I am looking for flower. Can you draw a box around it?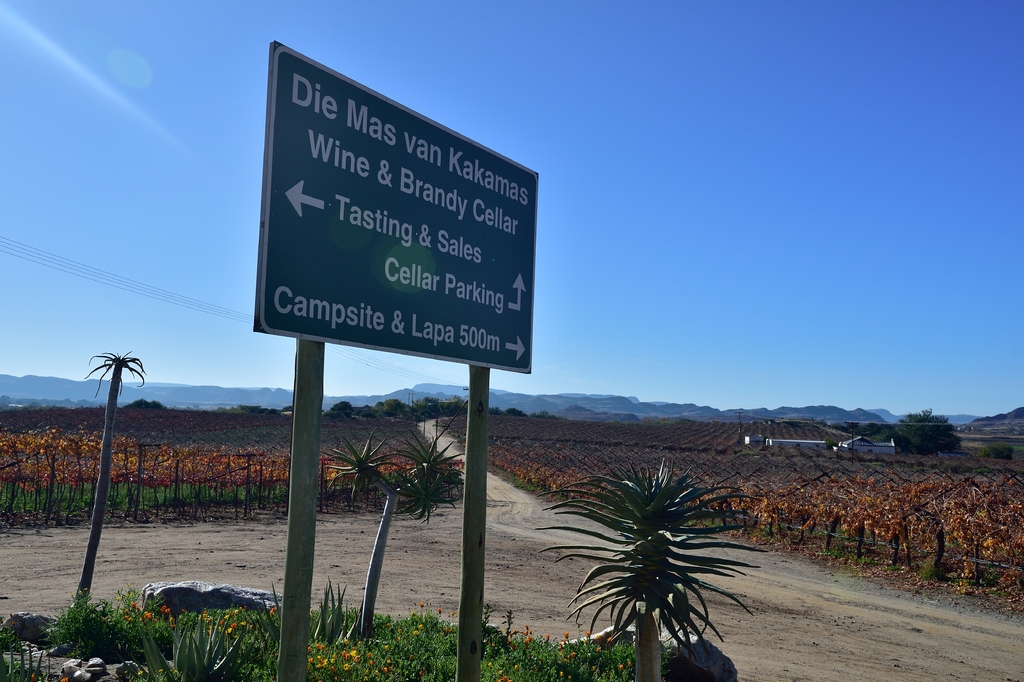
Sure, the bounding box is [left=436, top=607, right=441, bottom=614].
